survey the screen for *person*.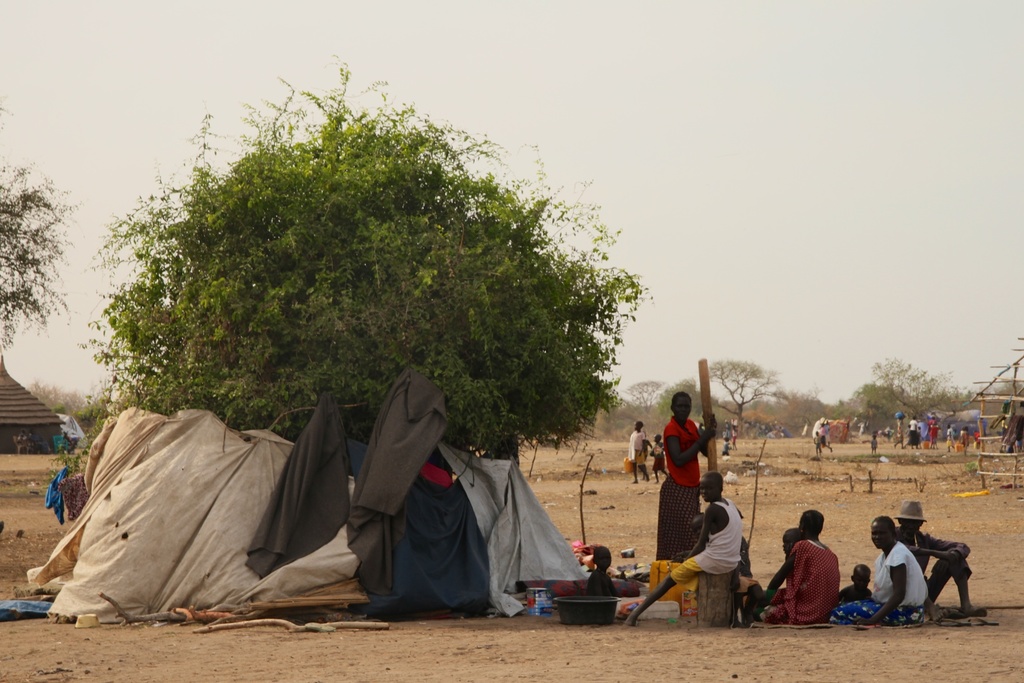
Survey found: {"x1": 620, "y1": 469, "x2": 739, "y2": 627}.
